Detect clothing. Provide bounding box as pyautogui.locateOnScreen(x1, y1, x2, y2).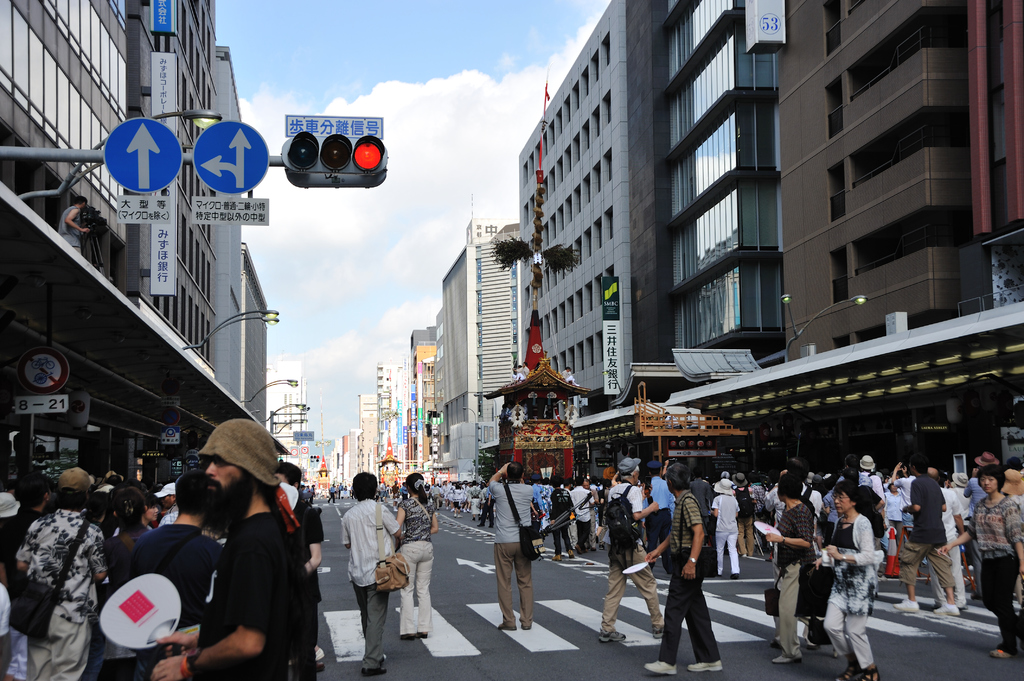
pyautogui.locateOnScreen(908, 481, 954, 603).
